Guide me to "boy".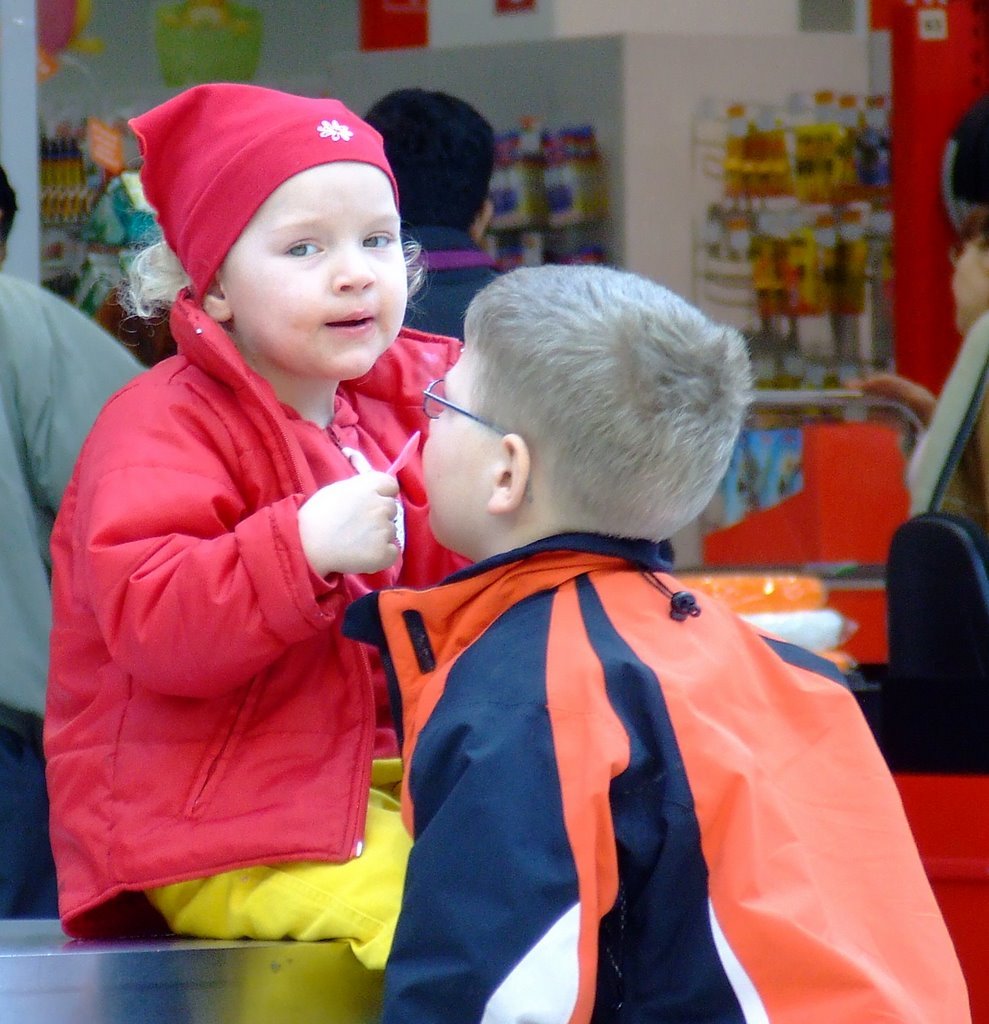
Guidance: (332, 261, 974, 1023).
